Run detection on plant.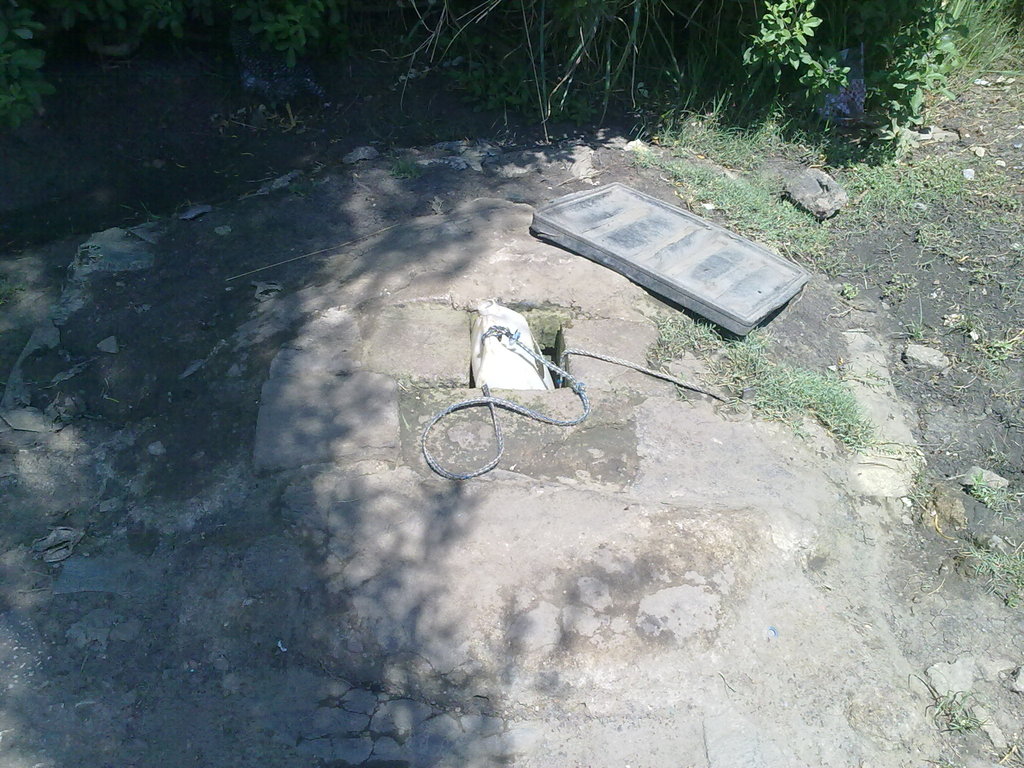
Result: [968, 464, 1023, 529].
